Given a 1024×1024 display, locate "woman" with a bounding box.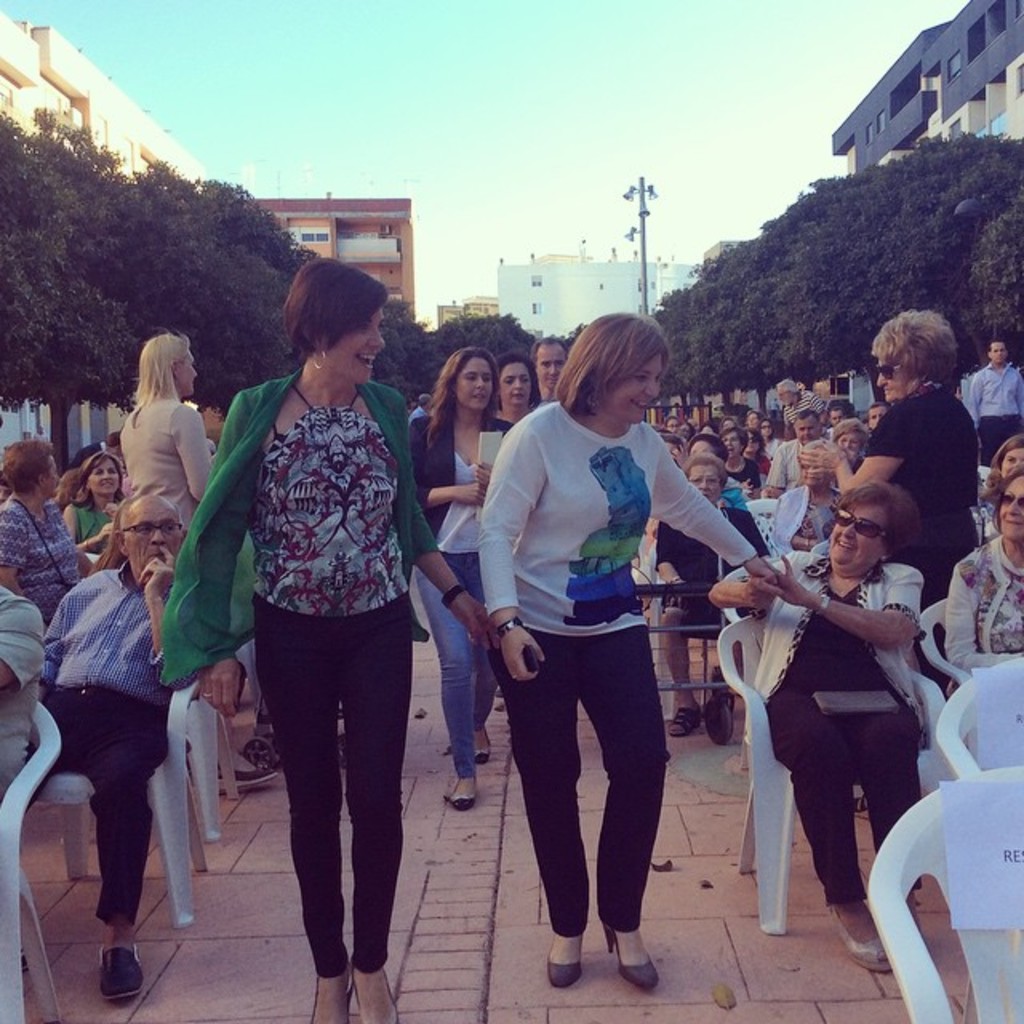
Located: 710:421:765:506.
